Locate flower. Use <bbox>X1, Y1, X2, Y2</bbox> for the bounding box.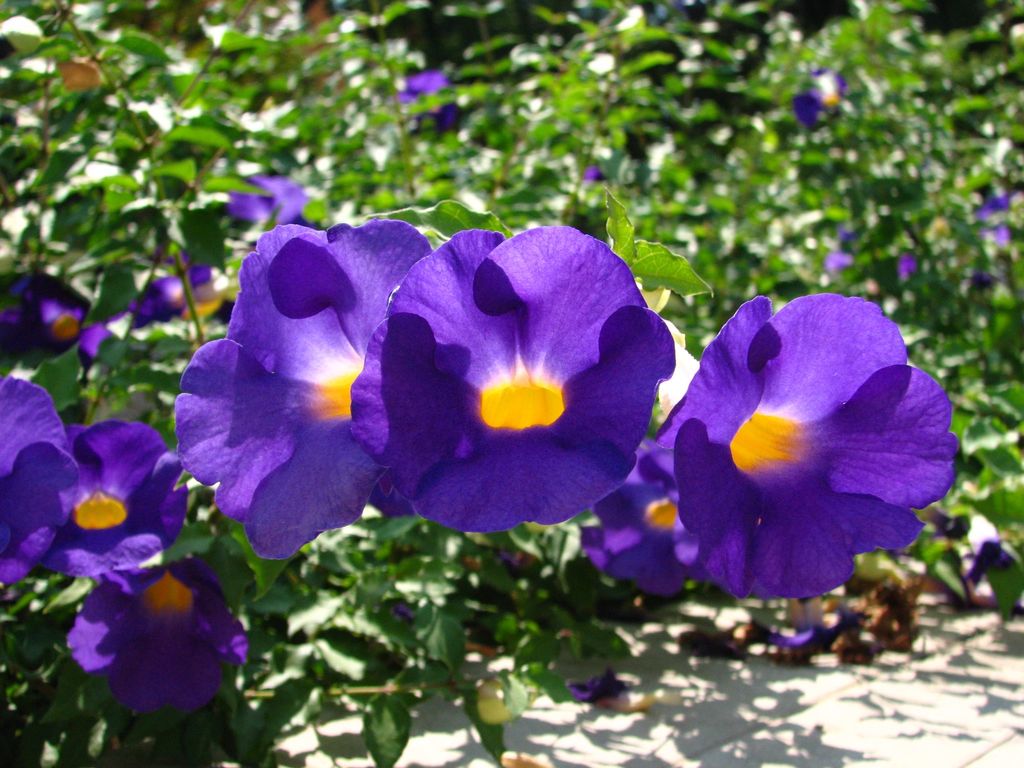
<bbox>824, 248, 851, 281</bbox>.
